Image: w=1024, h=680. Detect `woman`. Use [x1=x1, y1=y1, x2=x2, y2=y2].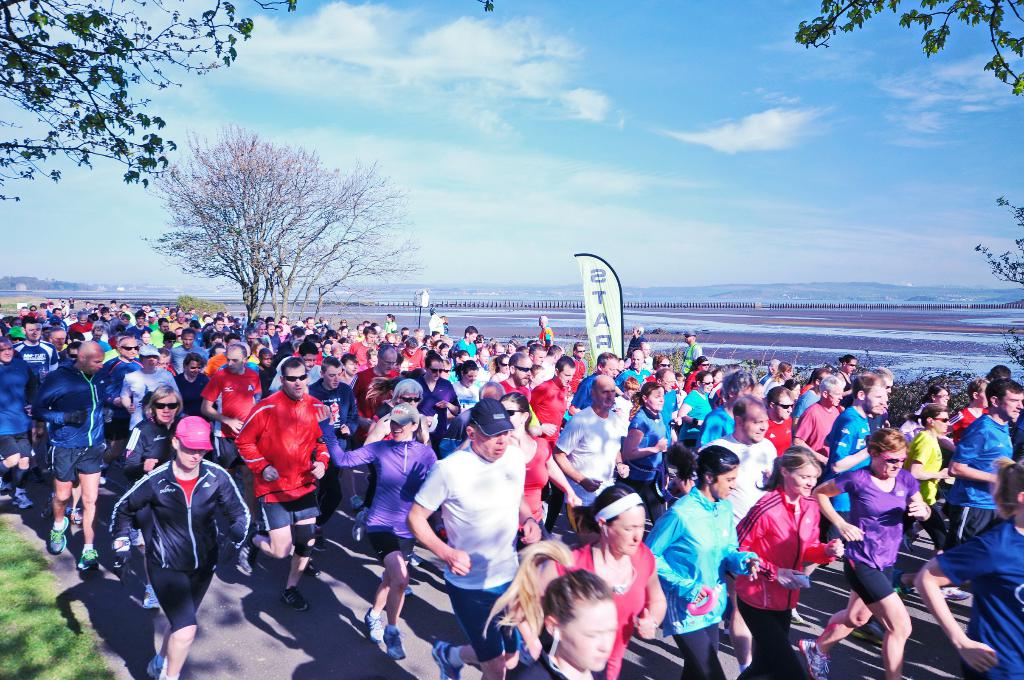
[x1=641, y1=444, x2=761, y2=679].
